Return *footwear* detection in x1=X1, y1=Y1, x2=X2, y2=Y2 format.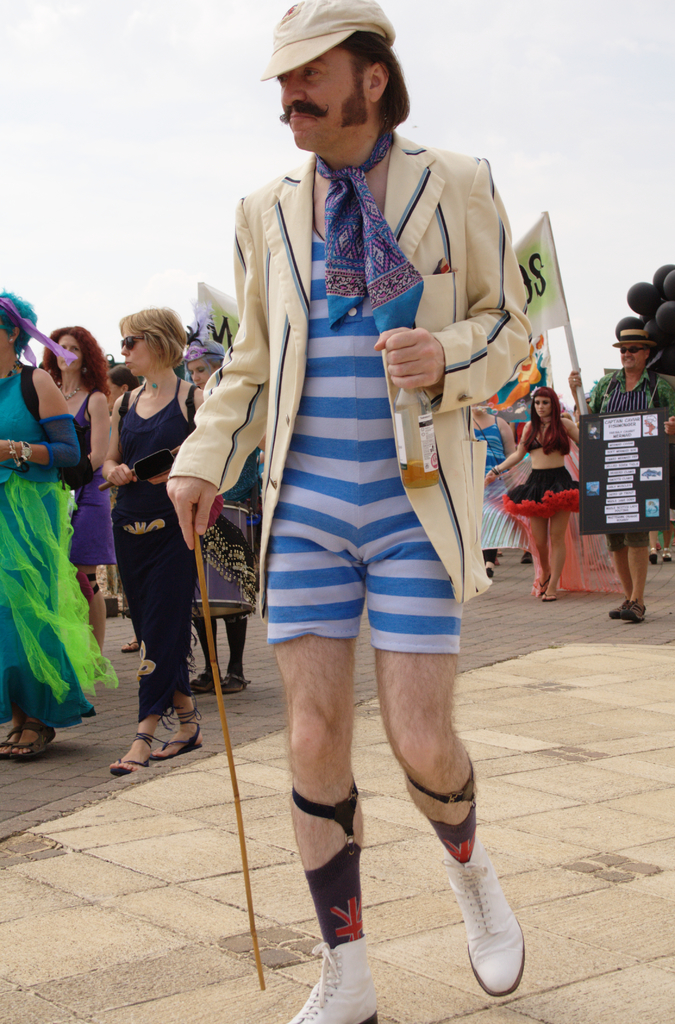
x1=285, y1=934, x2=397, y2=1023.
